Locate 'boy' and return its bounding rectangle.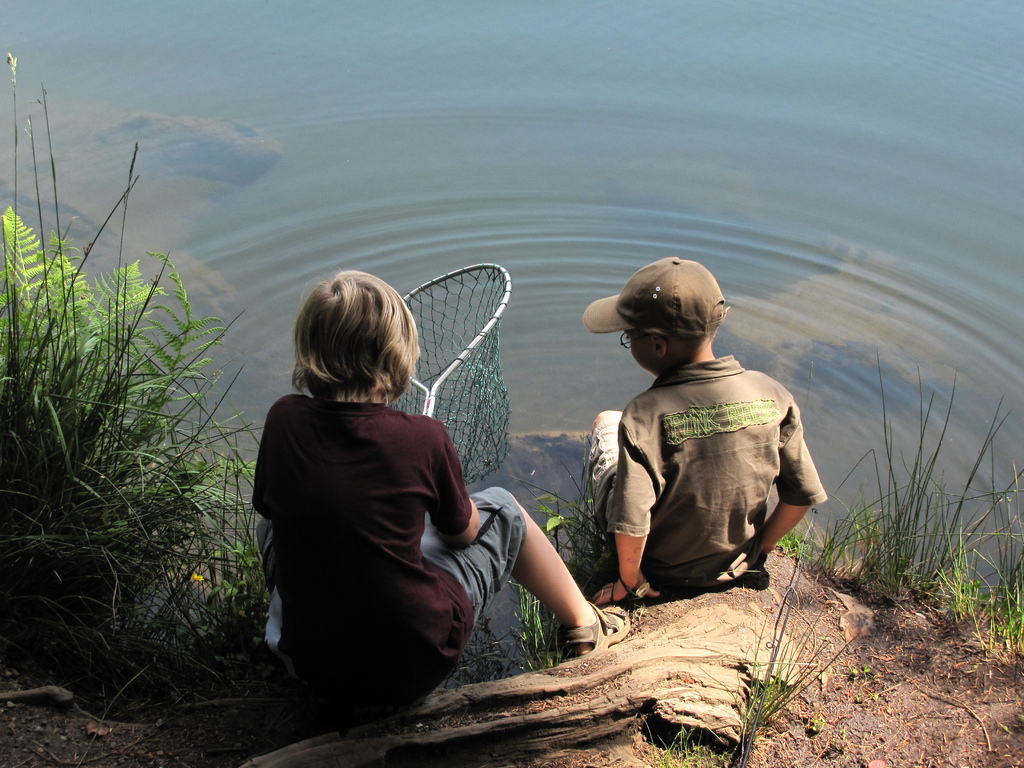
l=250, t=268, r=636, b=721.
